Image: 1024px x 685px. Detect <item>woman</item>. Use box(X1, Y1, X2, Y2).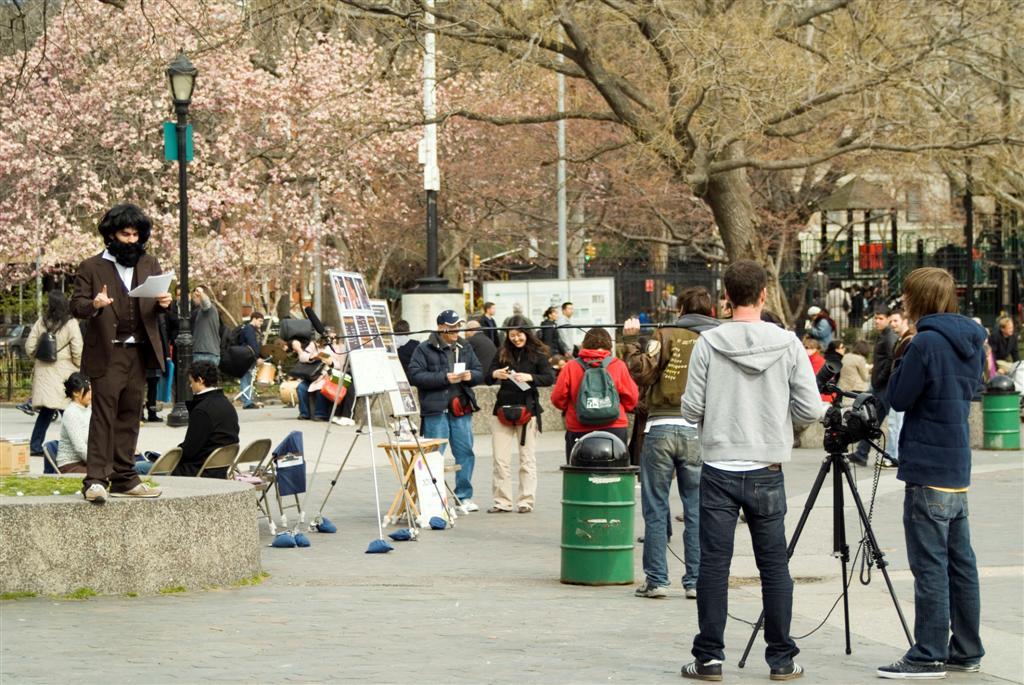
box(17, 288, 84, 460).
